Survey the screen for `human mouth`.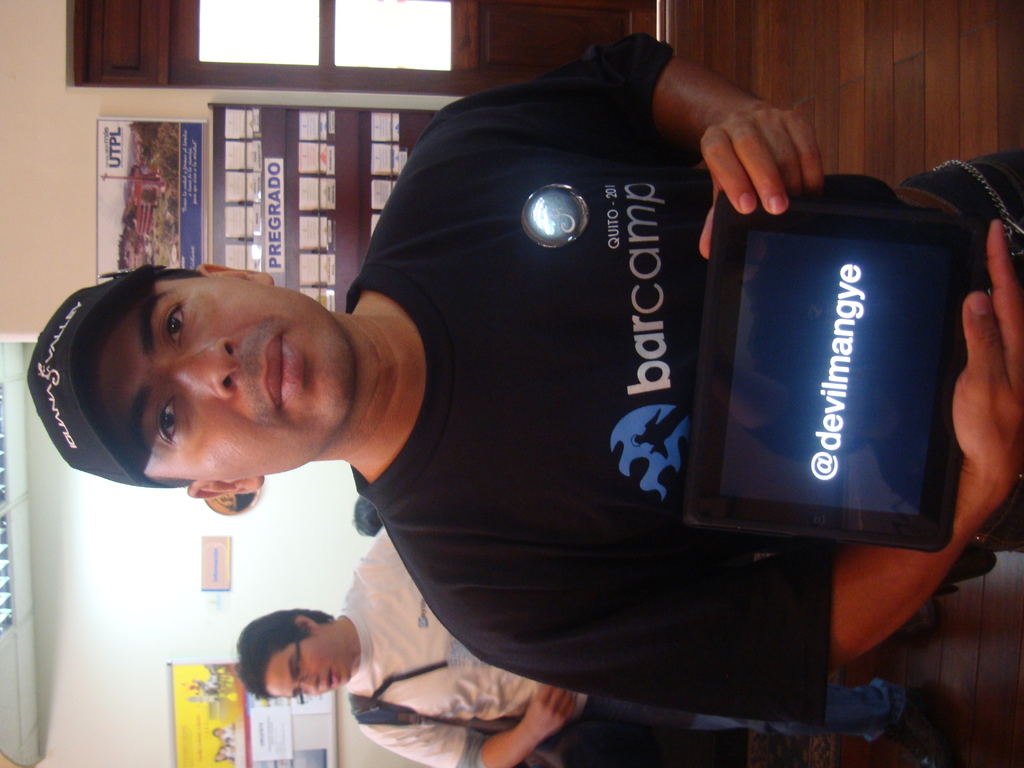
Survey found: pyautogui.locateOnScreen(263, 327, 300, 410).
